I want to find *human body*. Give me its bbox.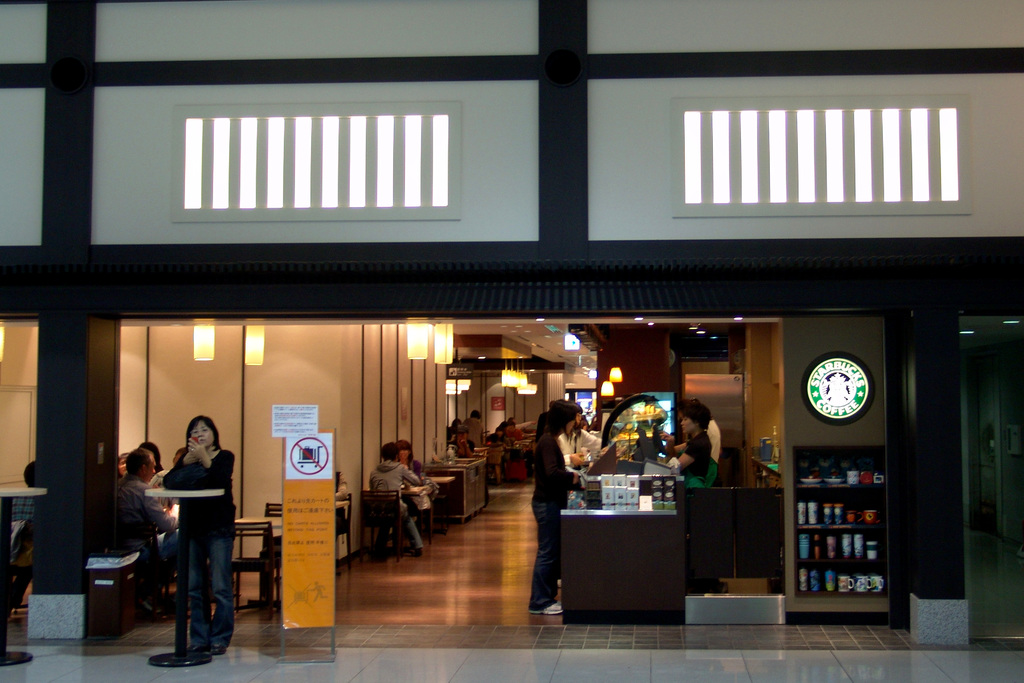
region(116, 445, 173, 575).
